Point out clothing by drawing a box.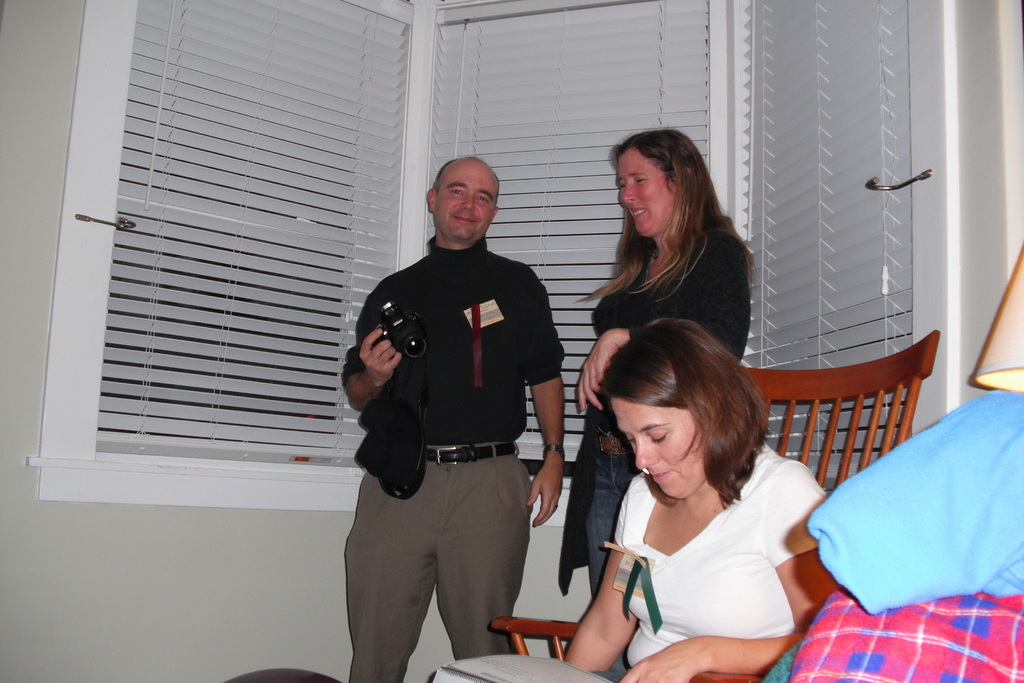
x1=563 y1=227 x2=750 y2=670.
